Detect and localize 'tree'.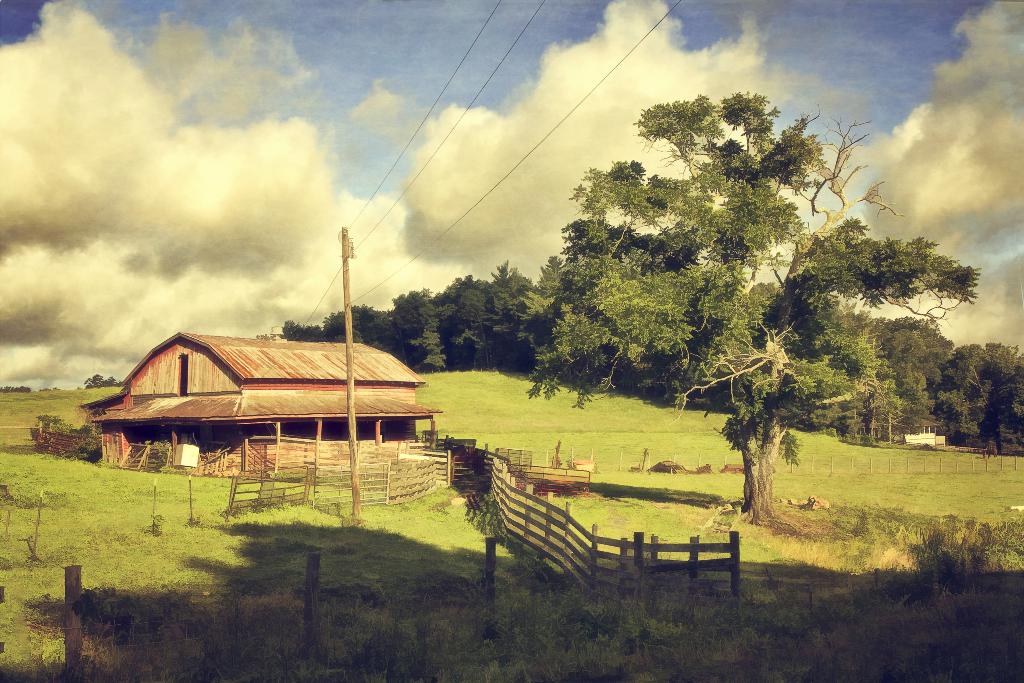
Localized at (x1=85, y1=372, x2=121, y2=394).
